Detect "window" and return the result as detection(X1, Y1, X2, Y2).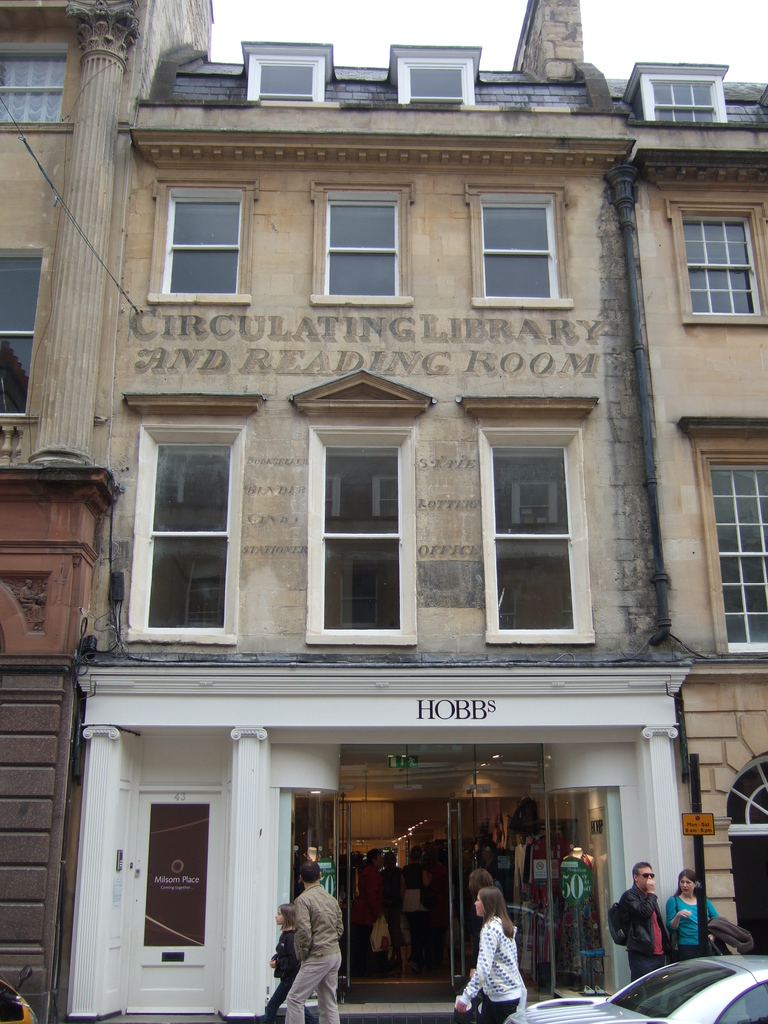
detection(0, 39, 61, 120).
